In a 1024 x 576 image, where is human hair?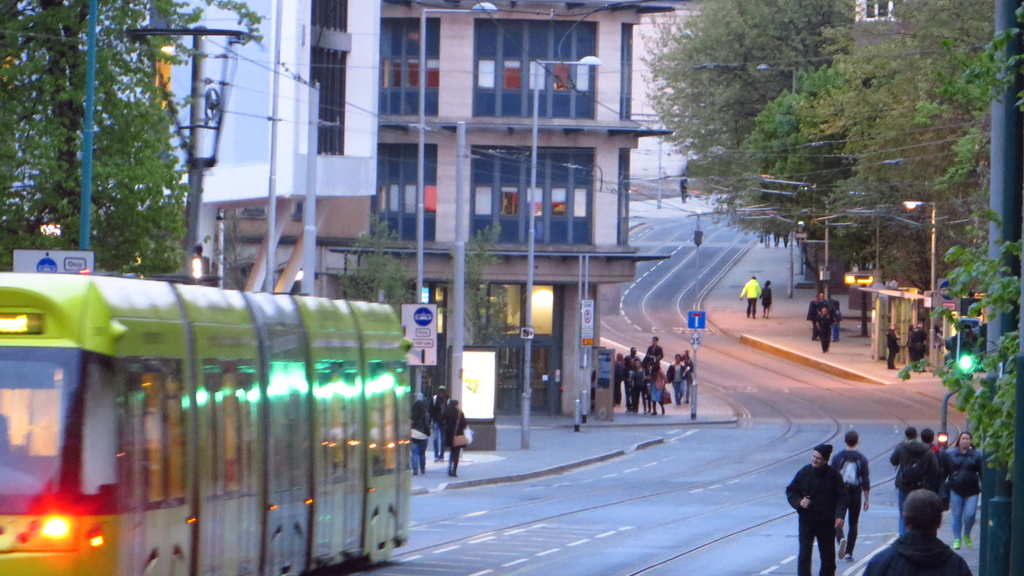
{"x1": 904, "y1": 426, "x2": 916, "y2": 441}.
